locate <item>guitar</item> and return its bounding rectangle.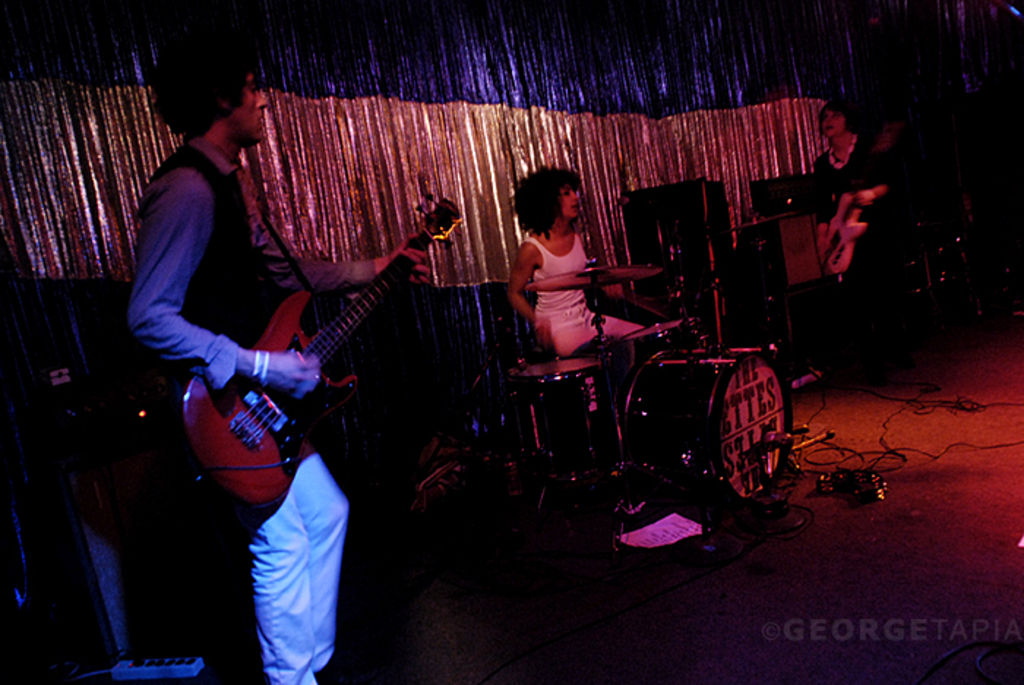
(181,196,459,515).
